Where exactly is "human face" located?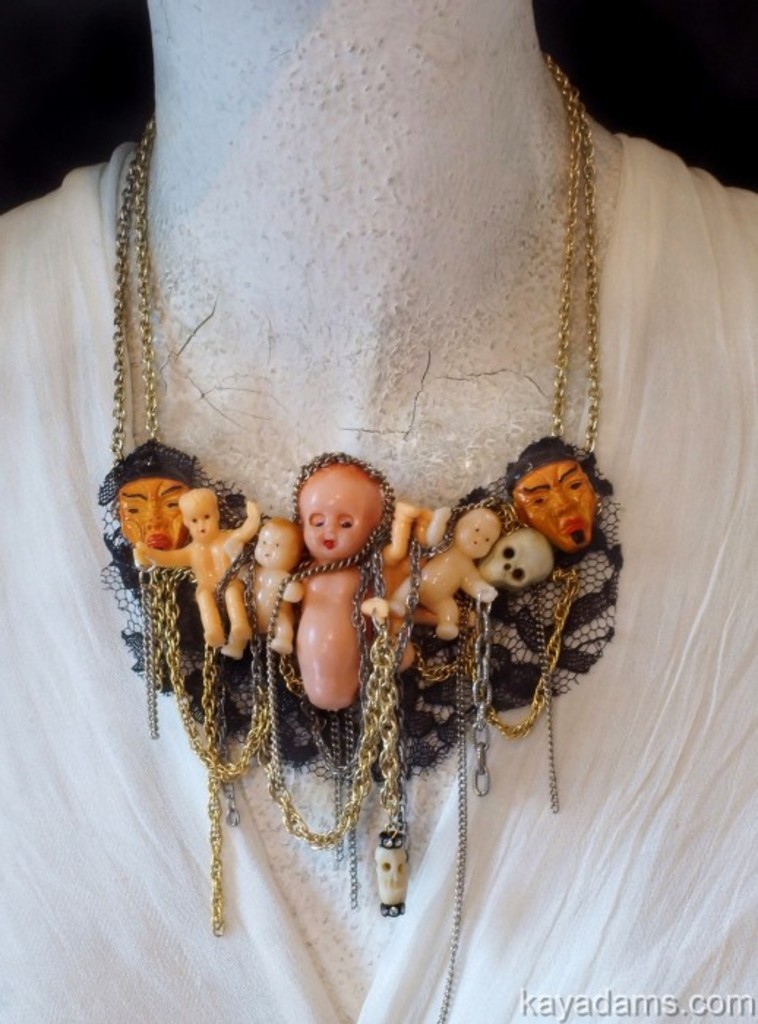
Its bounding box is l=517, t=465, r=596, b=556.
